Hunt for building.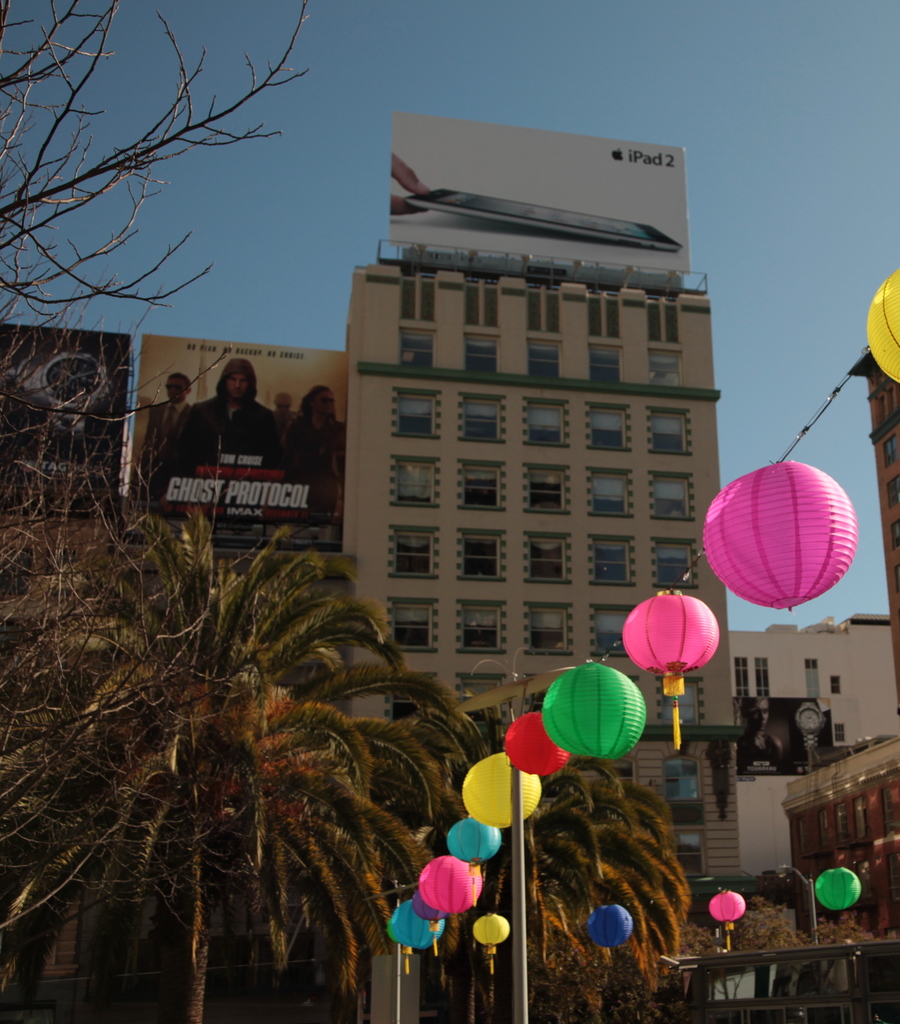
Hunted down at 339:106:742:879.
